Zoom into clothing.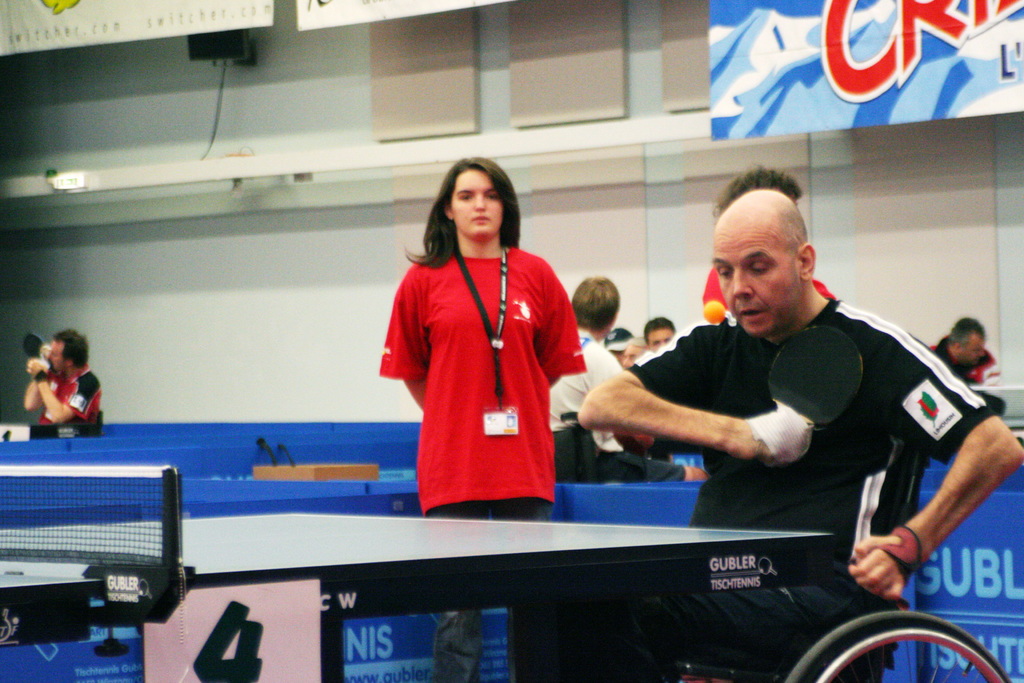
Zoom target: x1=542 y1=328 x2=692 y2=484.
